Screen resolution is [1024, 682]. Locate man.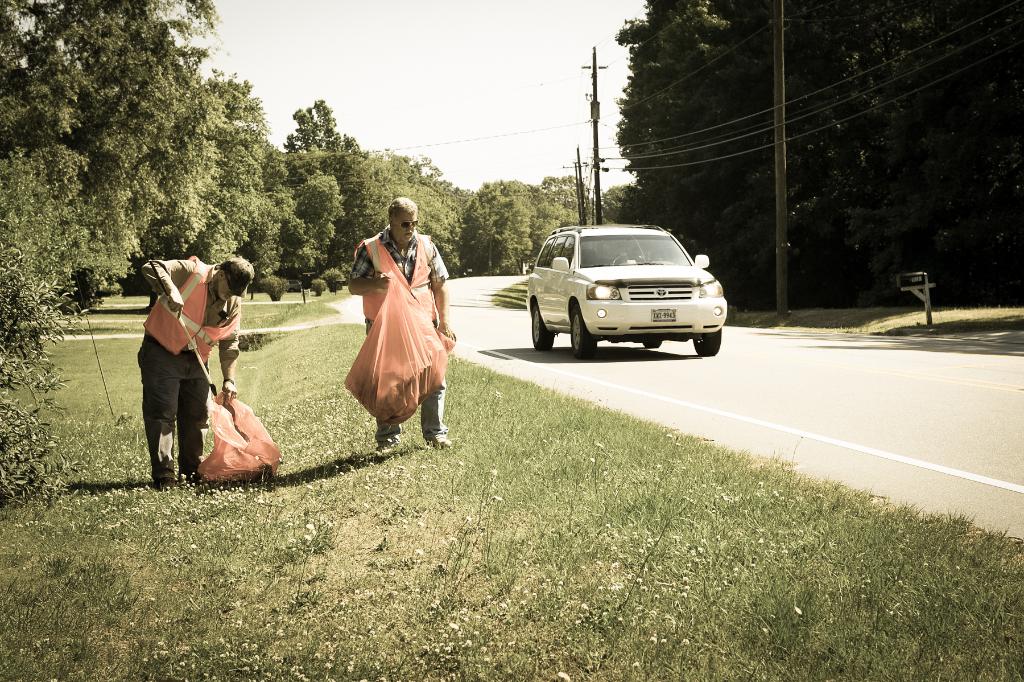
(x1=136, y1=254, x2=246, y2=488).
